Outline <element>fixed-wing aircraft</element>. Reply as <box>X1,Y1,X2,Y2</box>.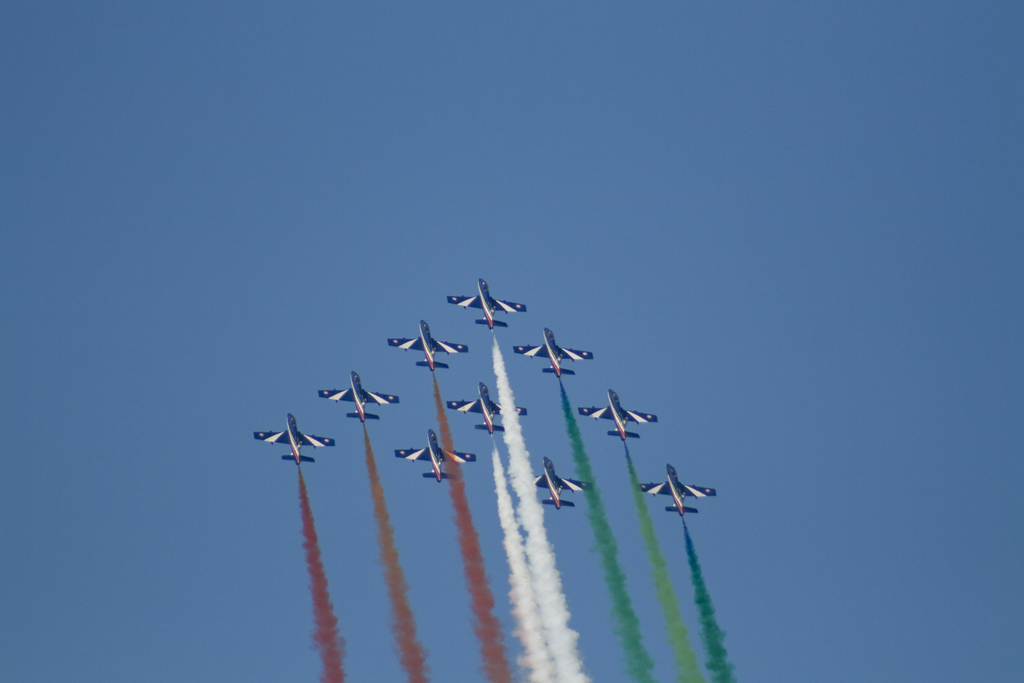
<box>636,463,718,516</box>.
